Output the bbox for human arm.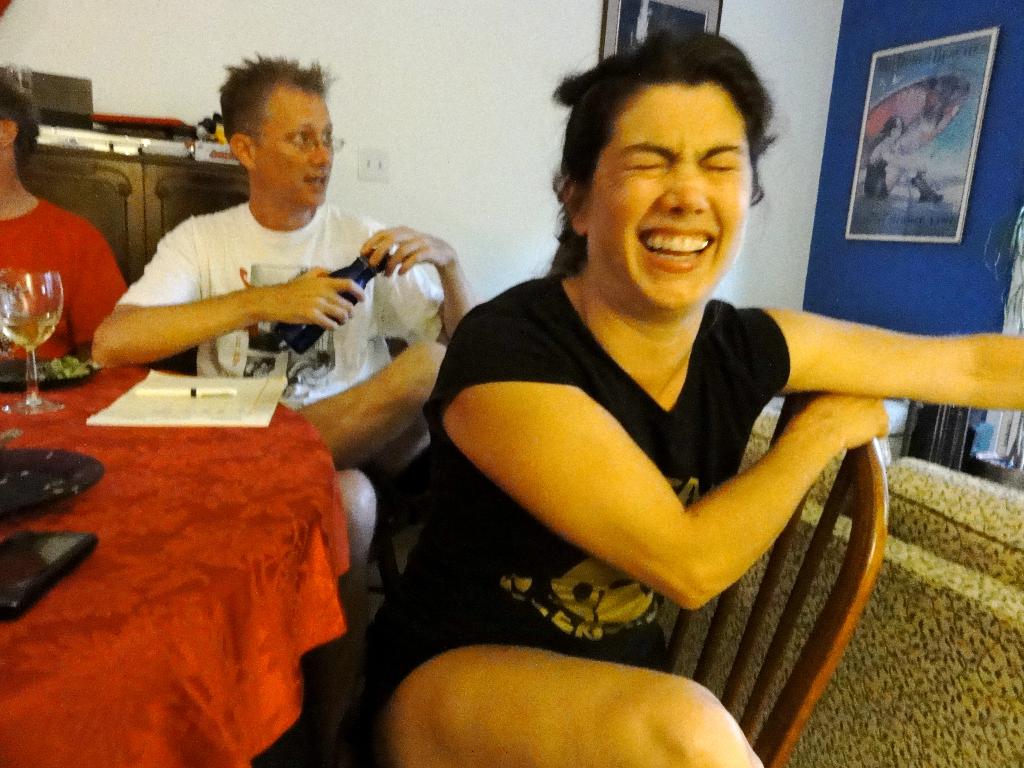
x1=65 y1=220 x2=128 y2=352.
